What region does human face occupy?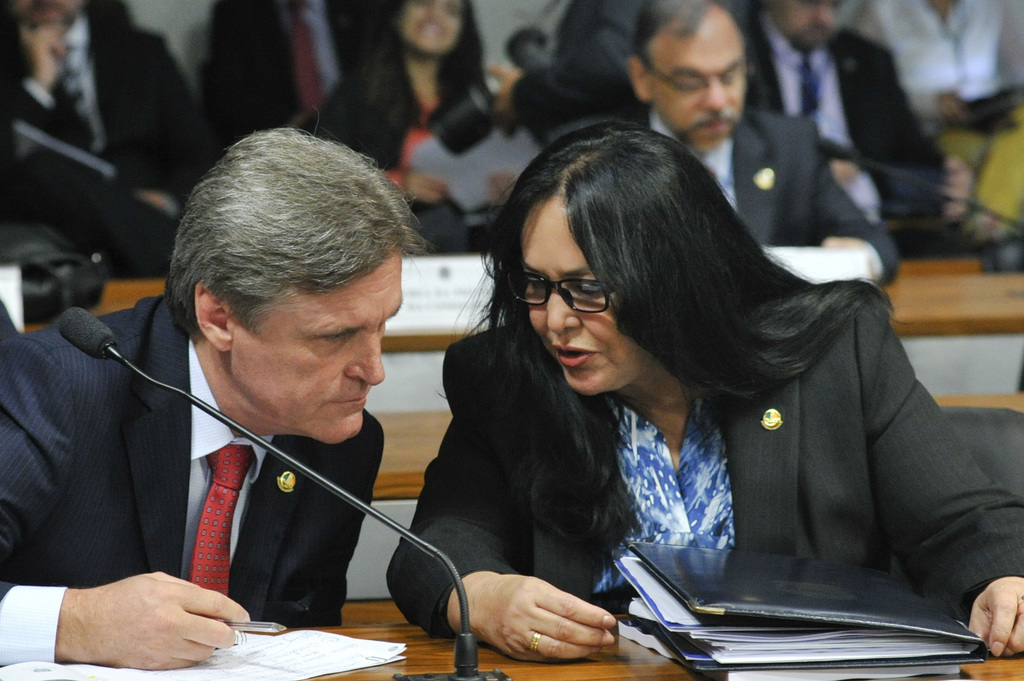
(522, 198, 635, 395).
